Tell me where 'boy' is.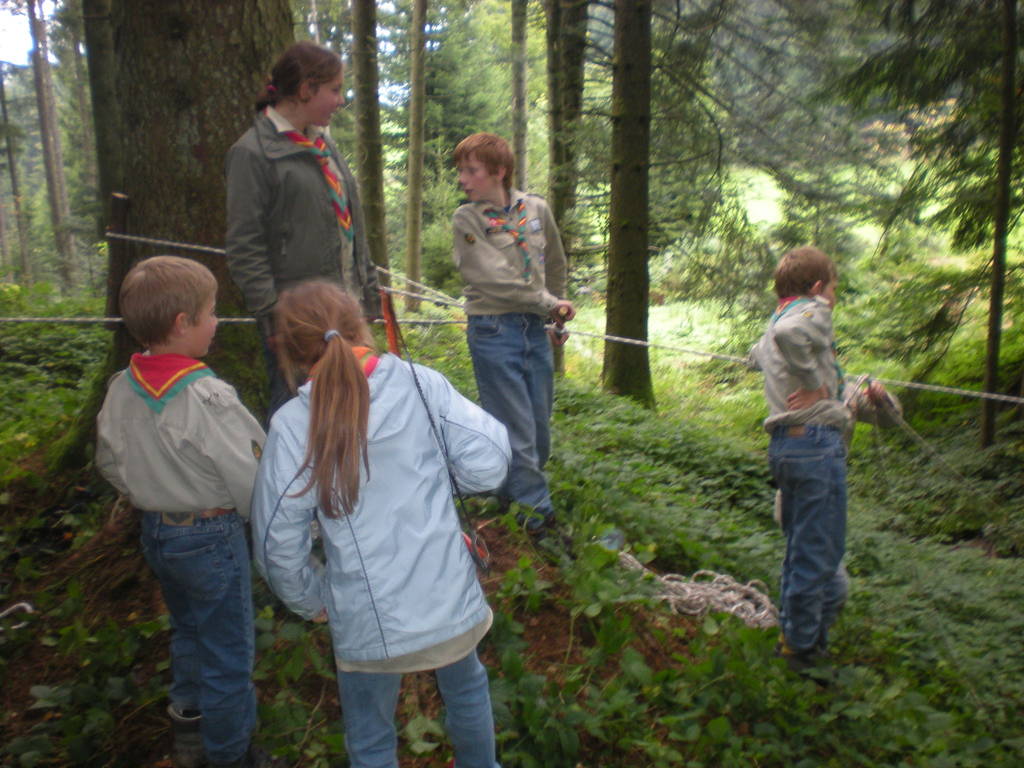
'boy' is at box=[98, 254, 264, 767].
